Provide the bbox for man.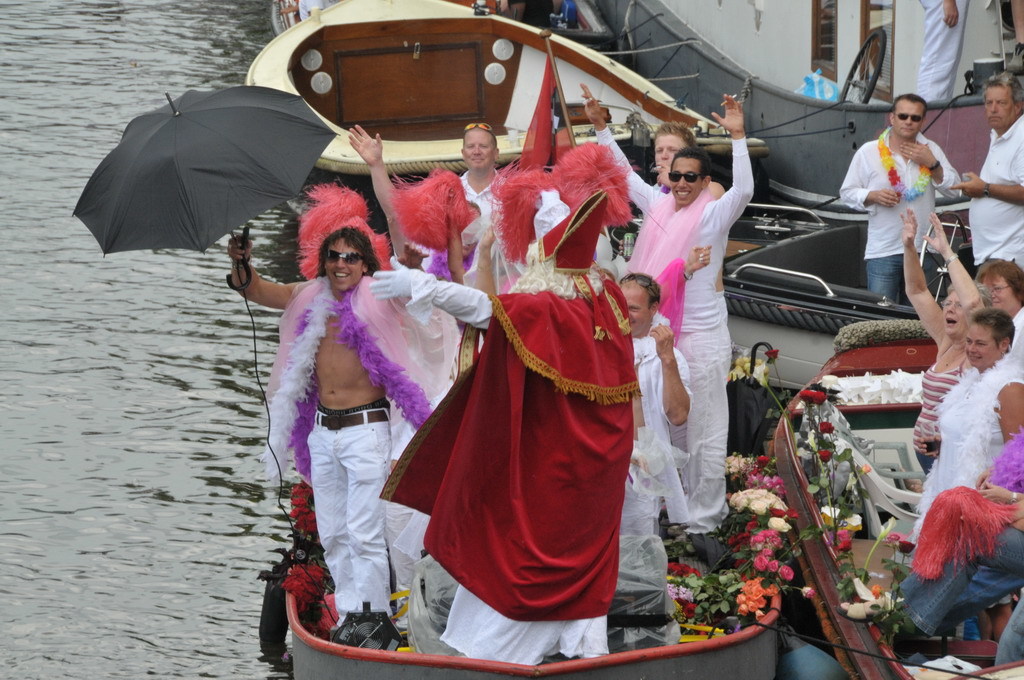
bbox(224, 230, 429, 643).
